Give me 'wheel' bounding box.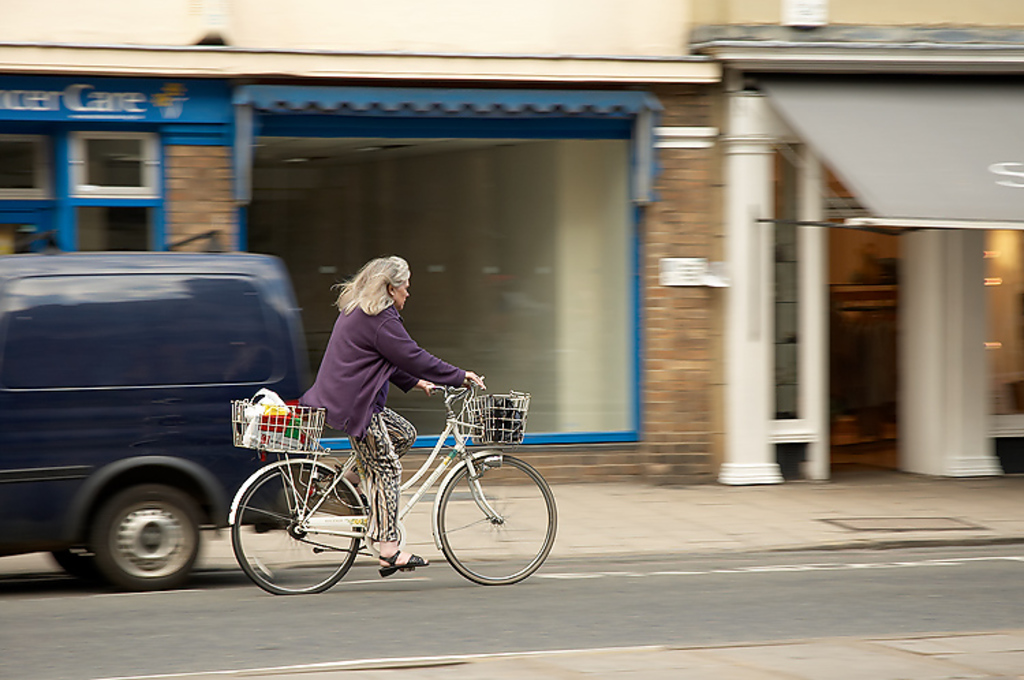
x1=55, y1=539, x2=86, y2=575.
